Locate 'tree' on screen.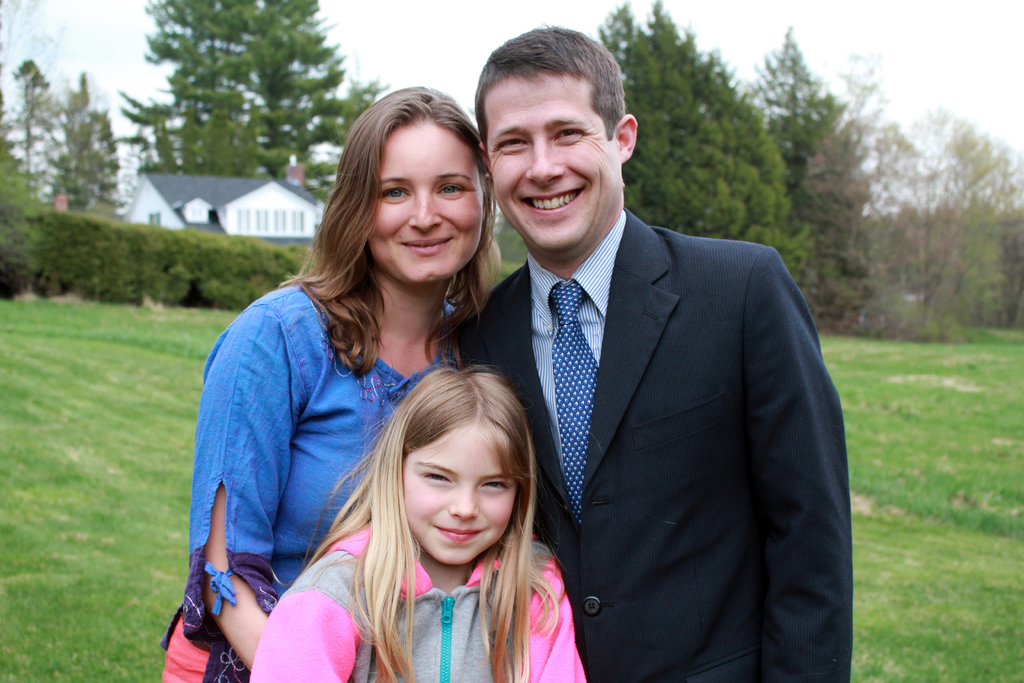
On screen at [left=110, top=0, right=388, bottom=208].
